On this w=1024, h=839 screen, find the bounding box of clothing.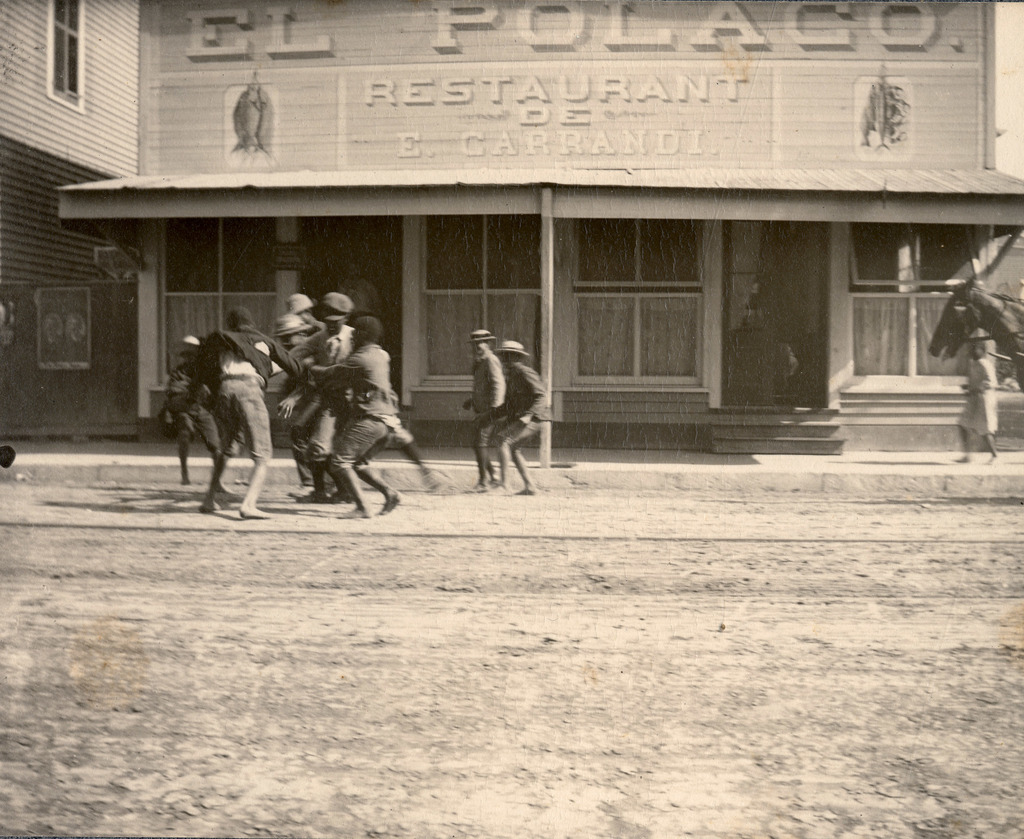
Bounding box: (486,357,552,479).
